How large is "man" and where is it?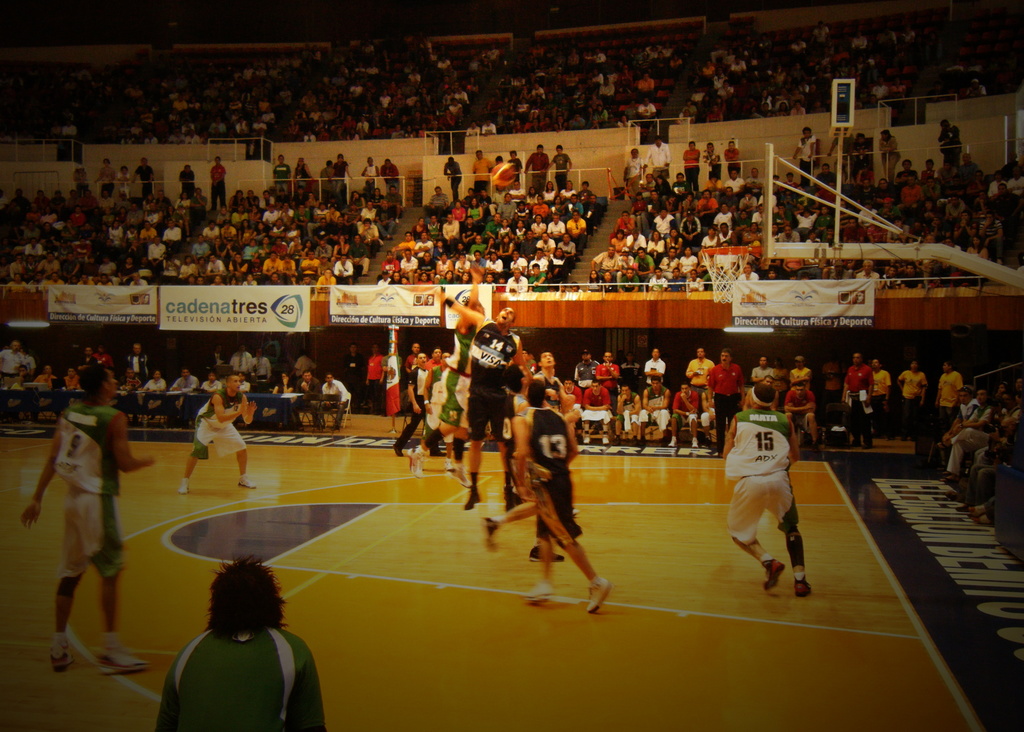
Bounding box: [left=853, top=170, right=877, bottom=201].
